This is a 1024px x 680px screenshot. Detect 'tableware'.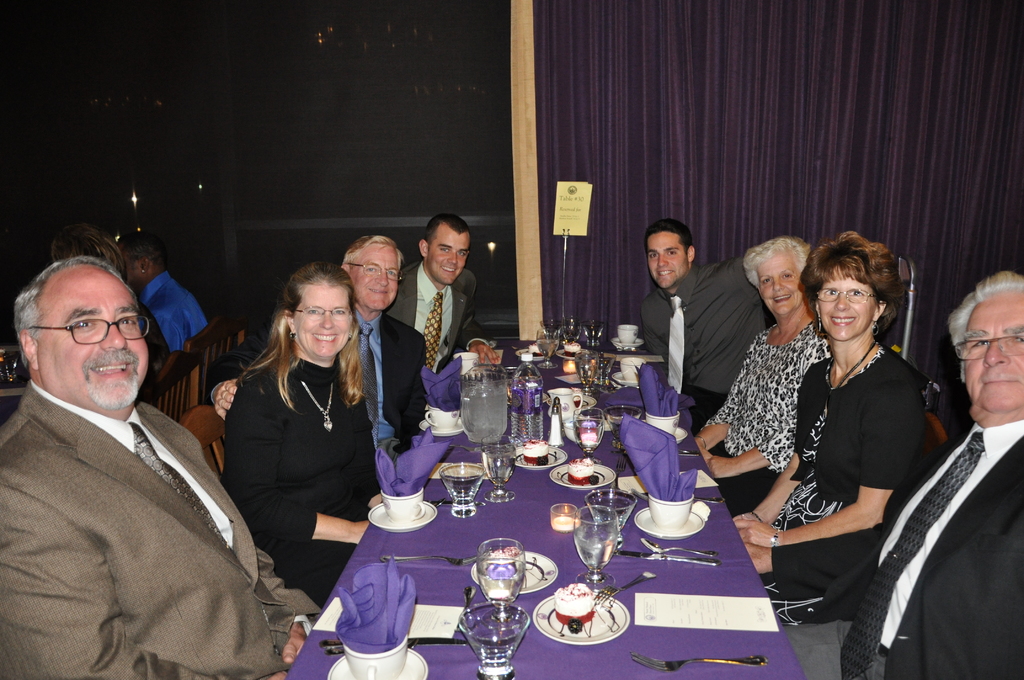
[x1=516, y1=348, x2=545, y2=360].
